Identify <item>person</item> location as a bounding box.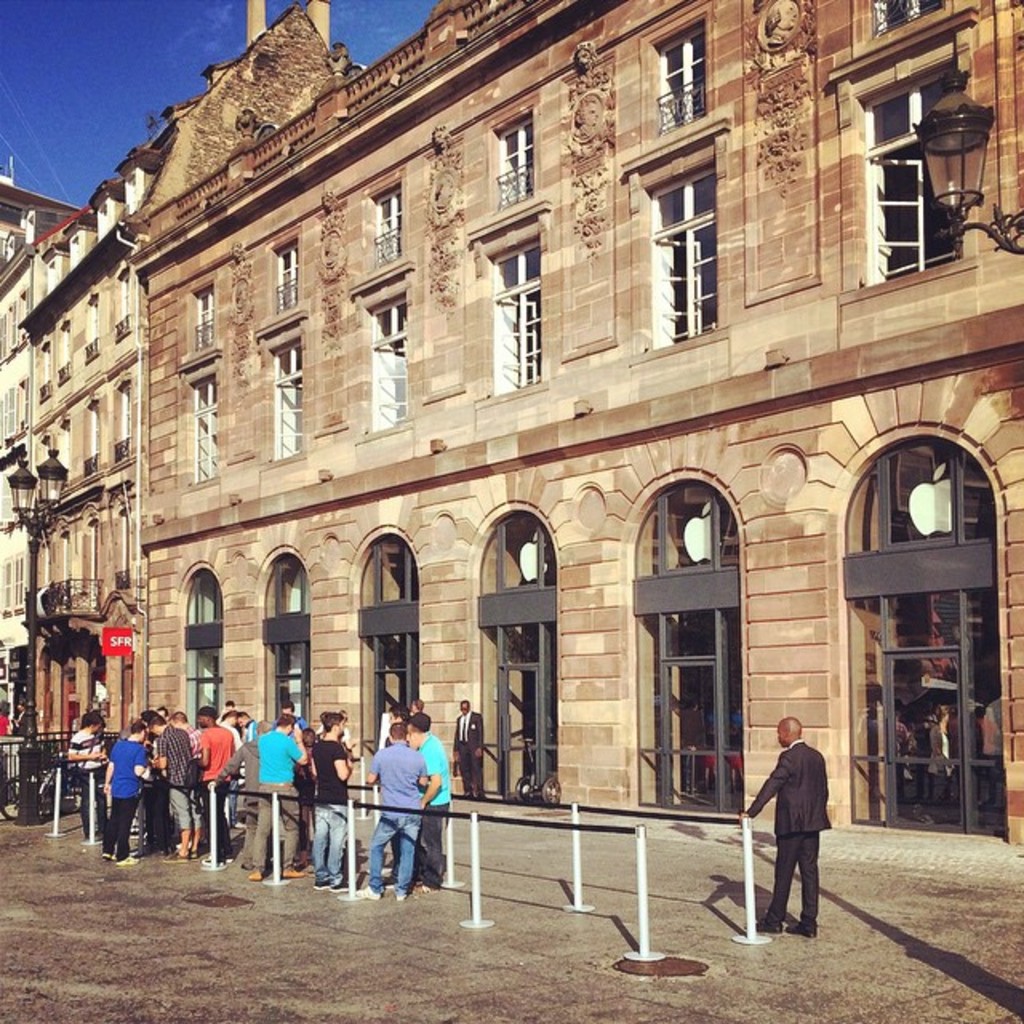
248,706,306,880.
